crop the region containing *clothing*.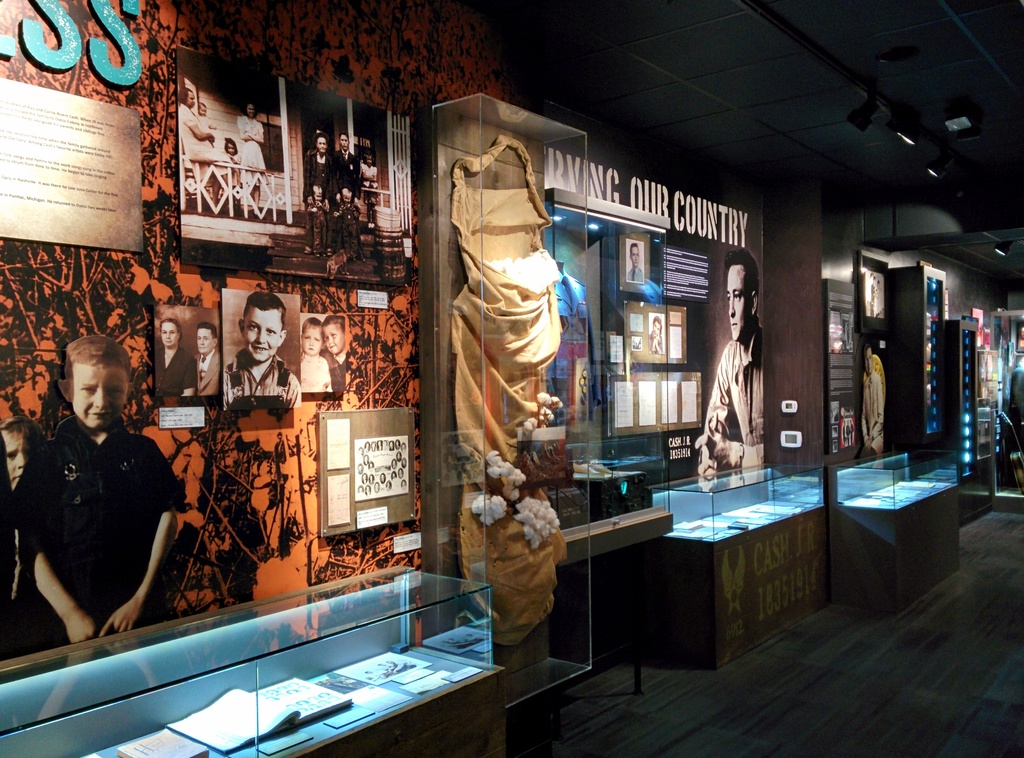
Crop region: [235,111,270,187].
